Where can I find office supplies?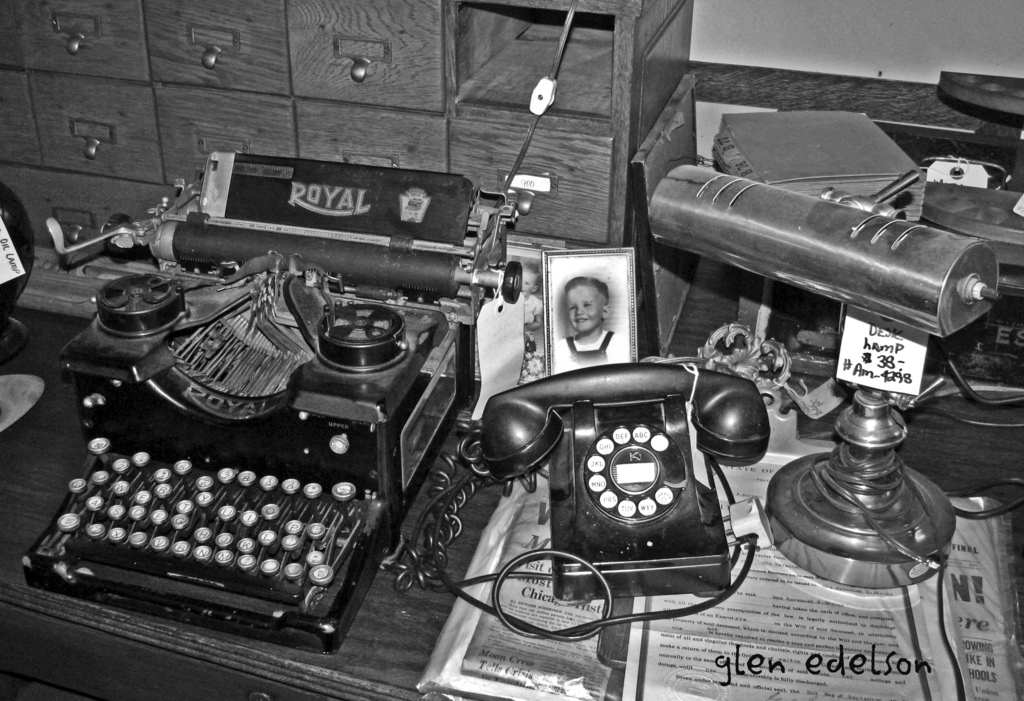
You can find it at l=3, t=369, r=43, b=436.
